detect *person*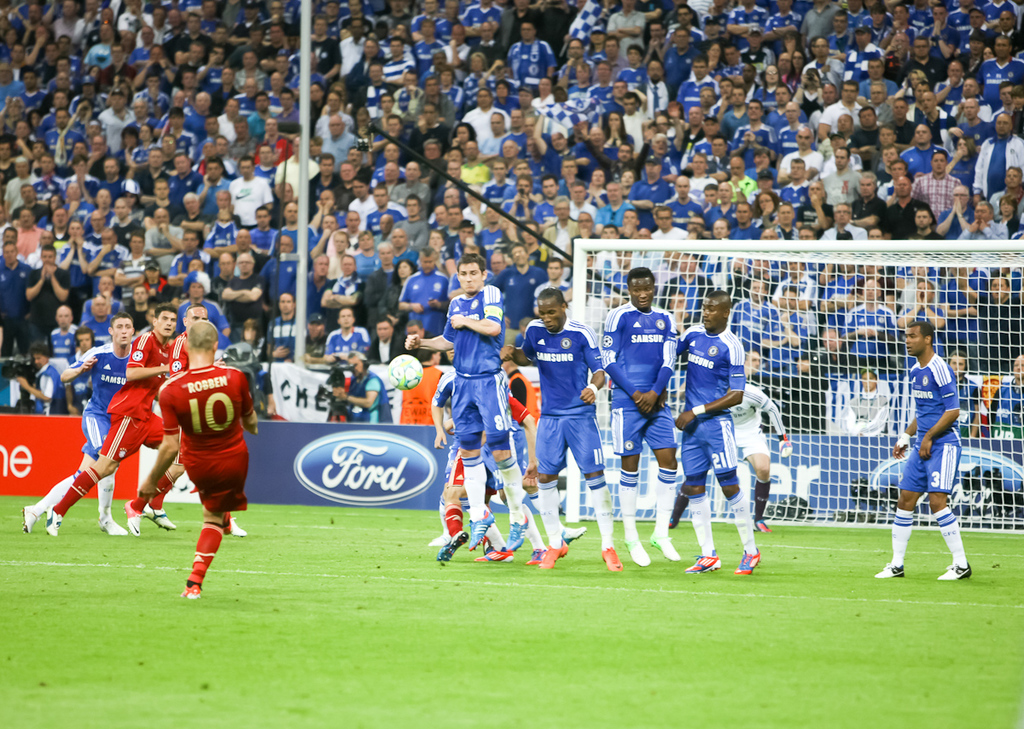
pyautogui.locateOnScreen(307, 156, 344, 202)
